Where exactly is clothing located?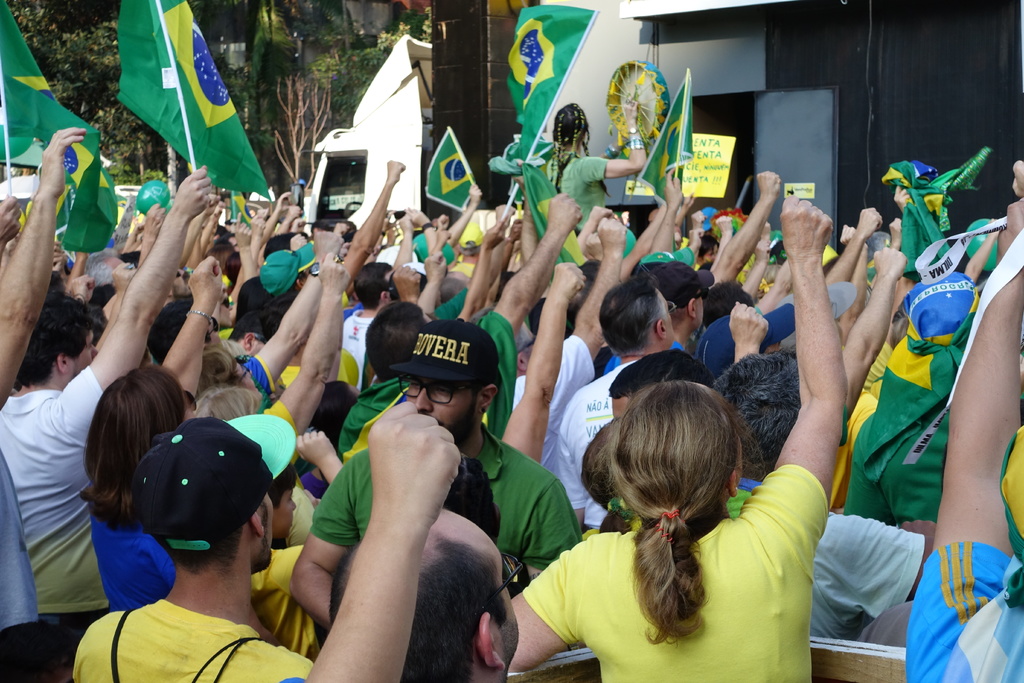
Its bounding box is pyautogui.locateOnScreen(517, 333, 596, 486).
